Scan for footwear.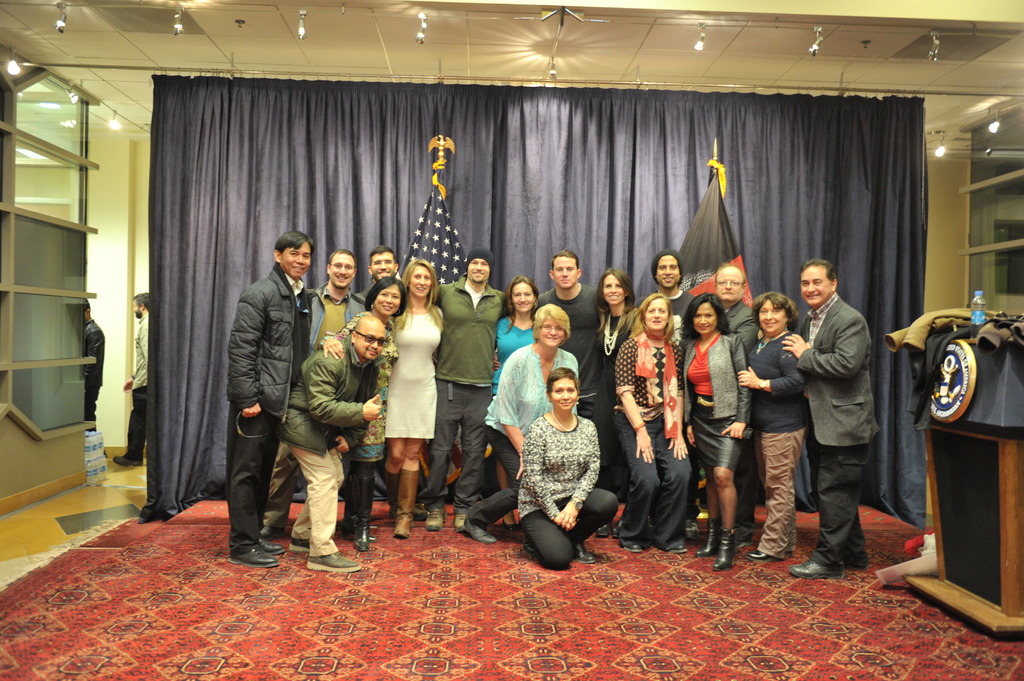
Scan result: crop(426, 504, 447, 531).
